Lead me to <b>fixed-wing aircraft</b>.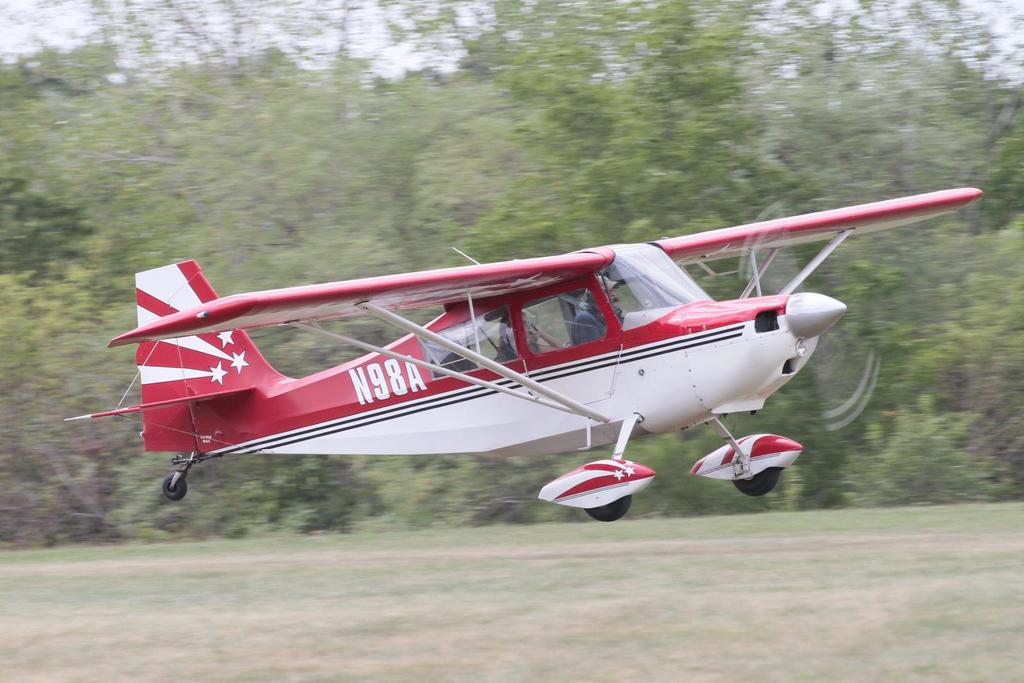
Lead to [left=61, top=189, right=985, bottom=519].
